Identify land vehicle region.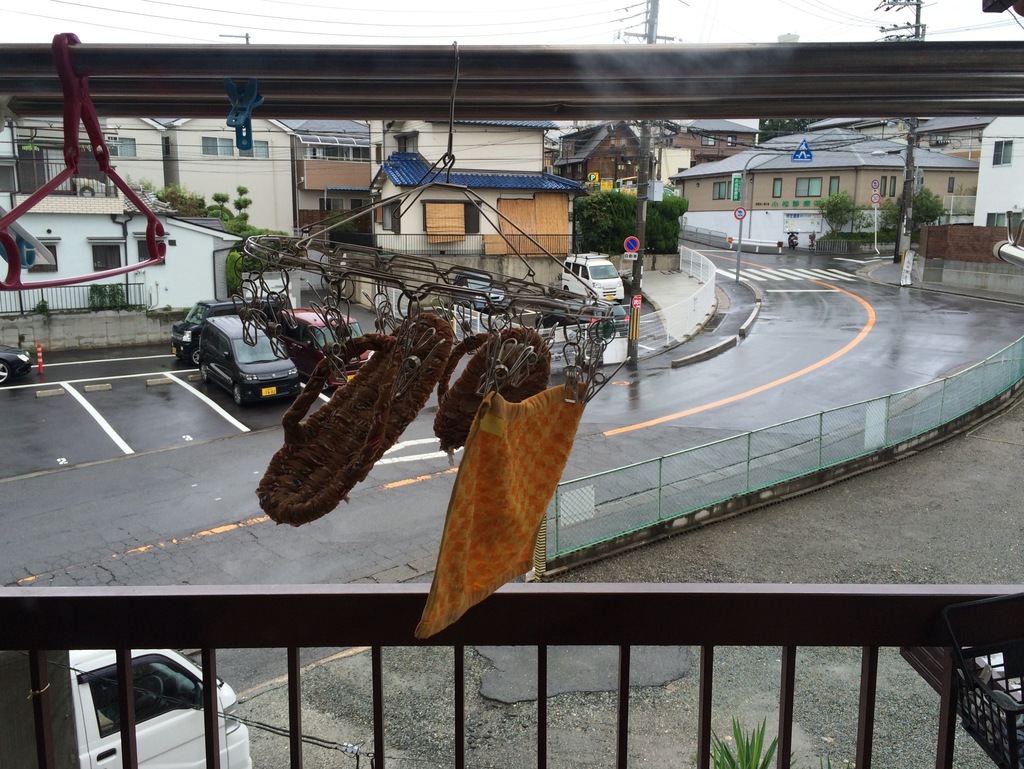
Region: select_region(788, 229, 801, 249).
